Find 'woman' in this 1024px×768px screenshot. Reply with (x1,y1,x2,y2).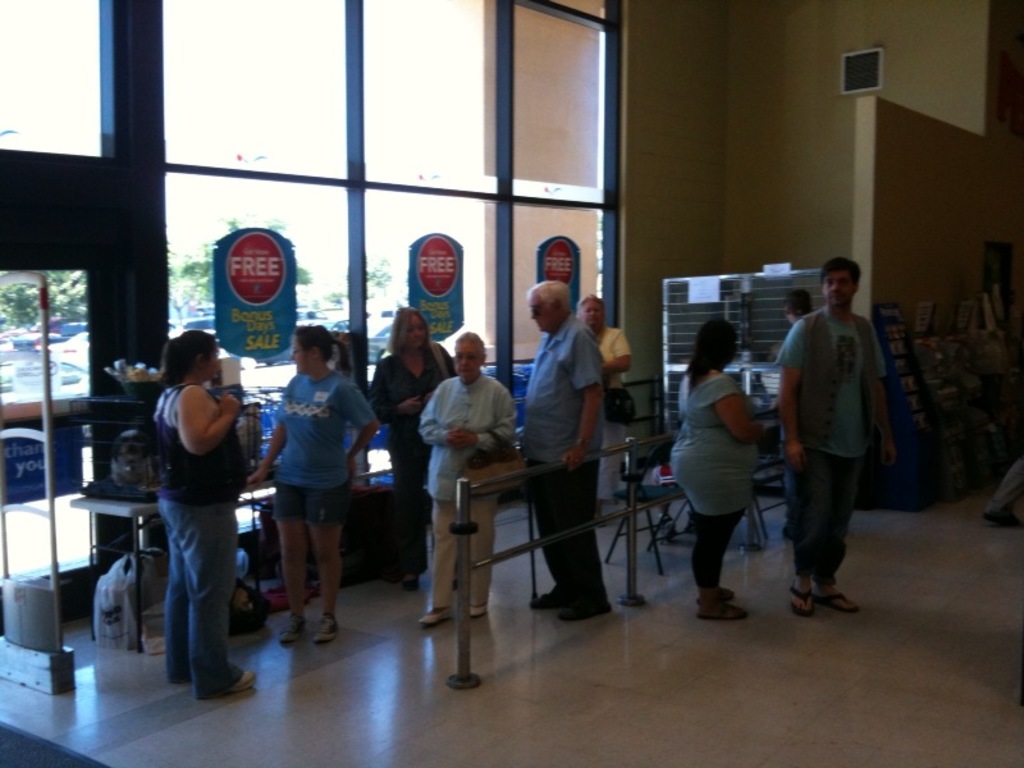
(668,332,782,621).
